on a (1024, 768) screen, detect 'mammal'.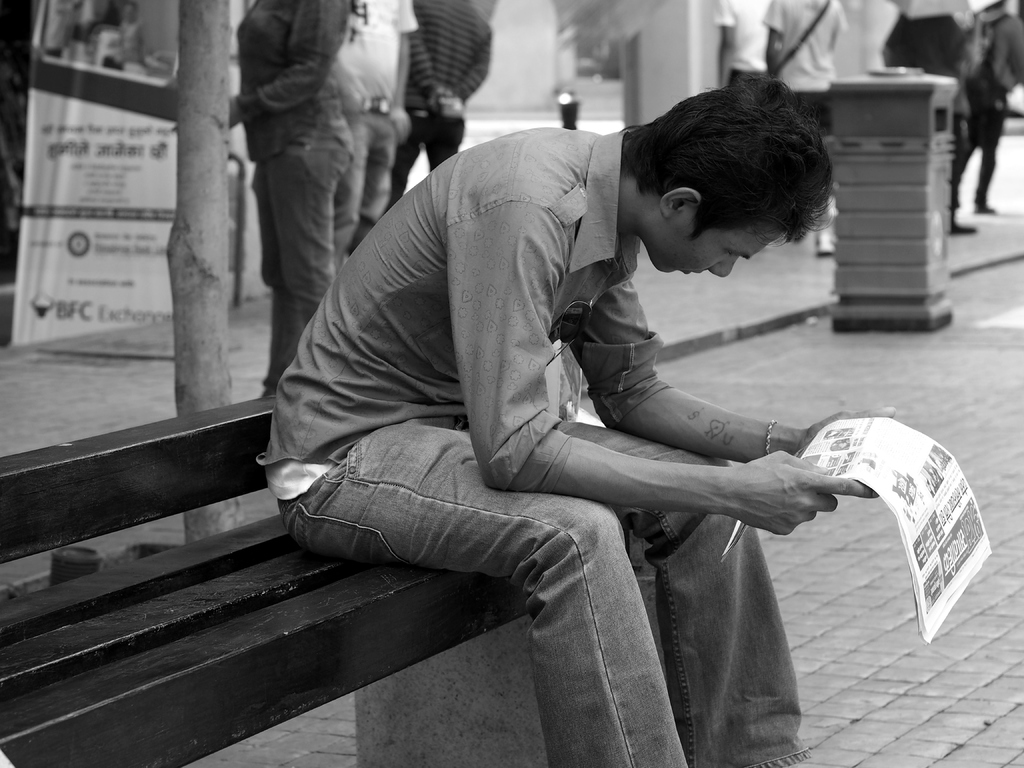
[left=716, top=0, right=769, bottom=72].
